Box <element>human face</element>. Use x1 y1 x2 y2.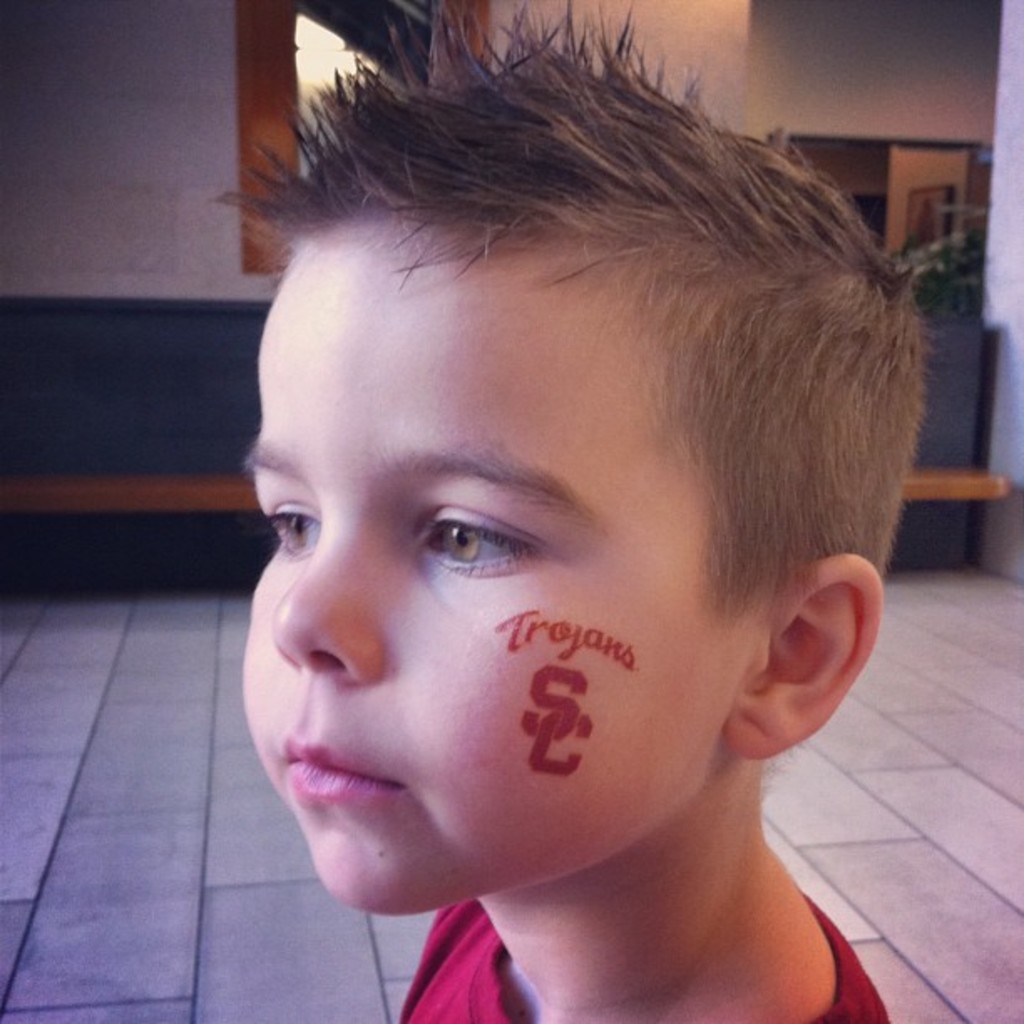
226 221 746 919.
